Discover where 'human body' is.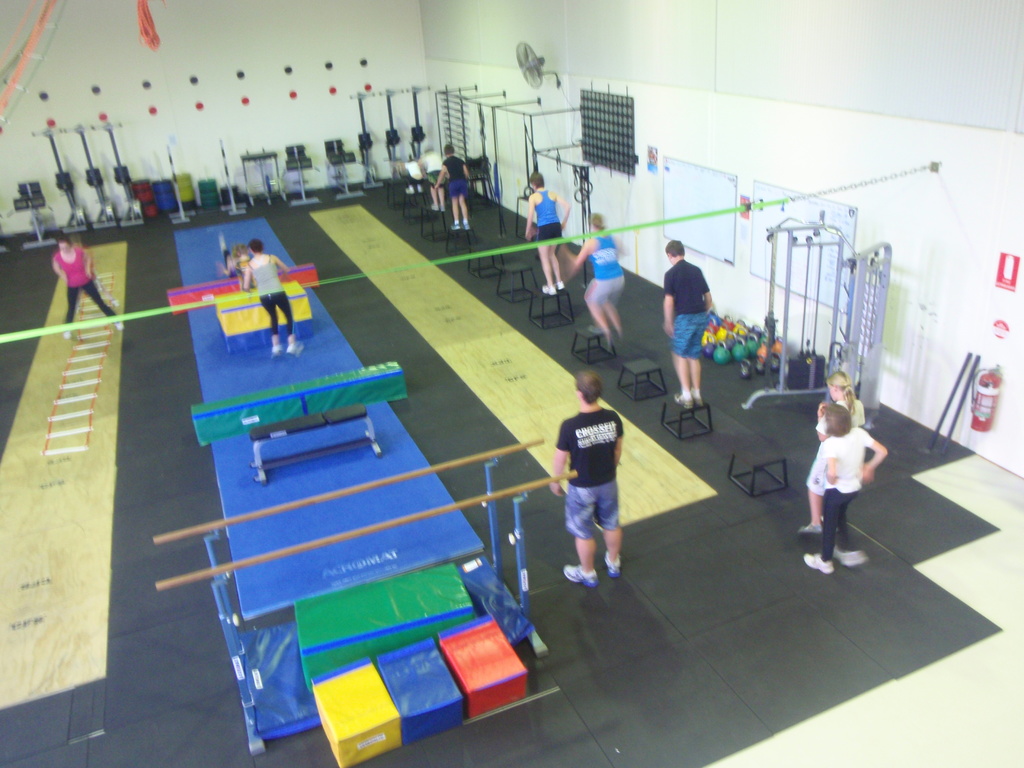
Discovered at 432,138,469,232.
